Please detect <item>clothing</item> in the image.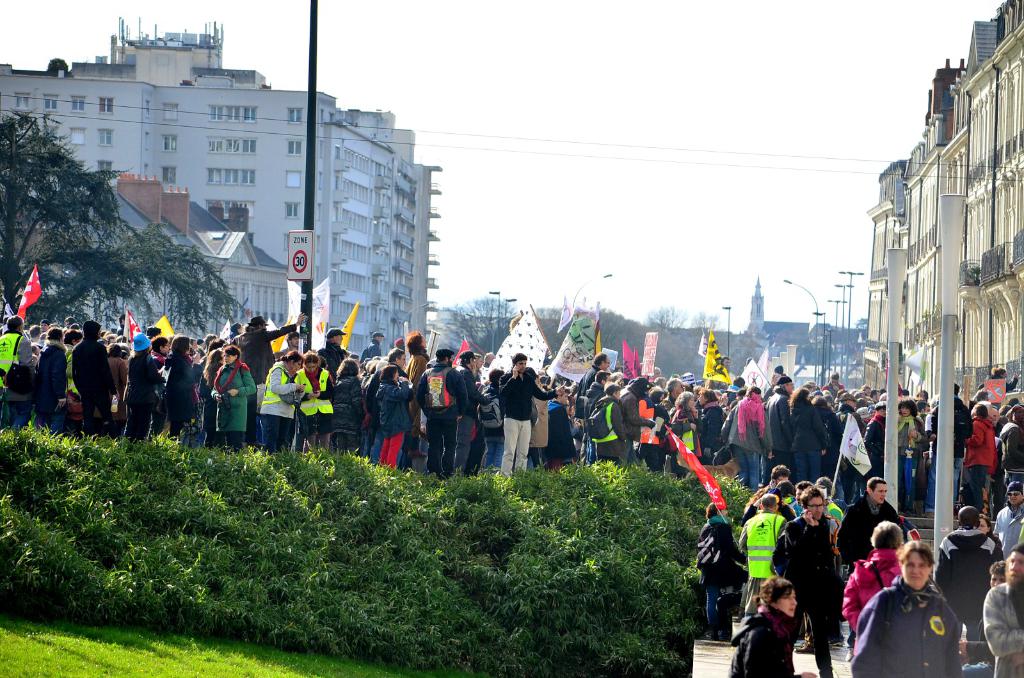
(613, 387, 657, 471).
